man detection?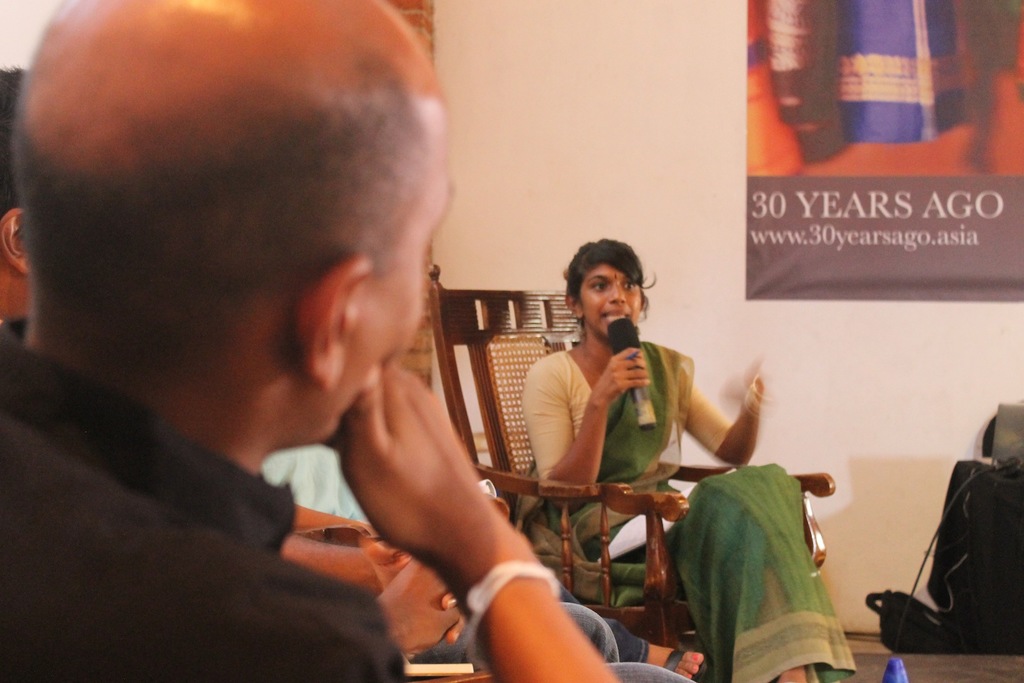
<region>0, 0, 699, 682</region>
